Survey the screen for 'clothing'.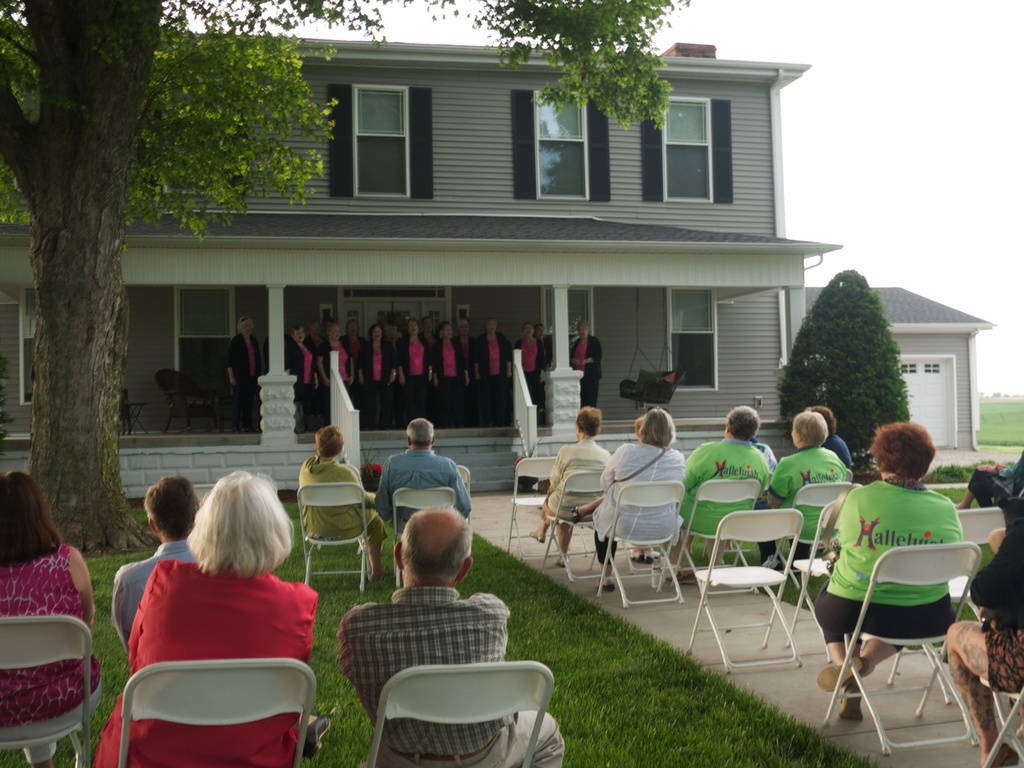
Survey found: 314,340,351,425.
